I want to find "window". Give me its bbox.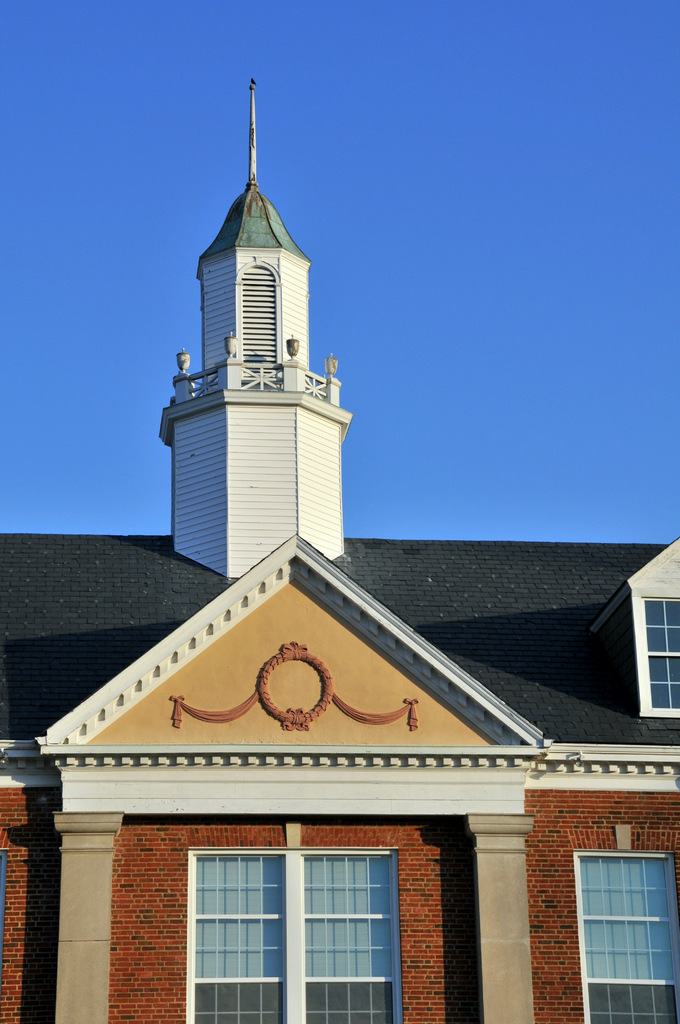
rect(177, 830, 412, 997).
